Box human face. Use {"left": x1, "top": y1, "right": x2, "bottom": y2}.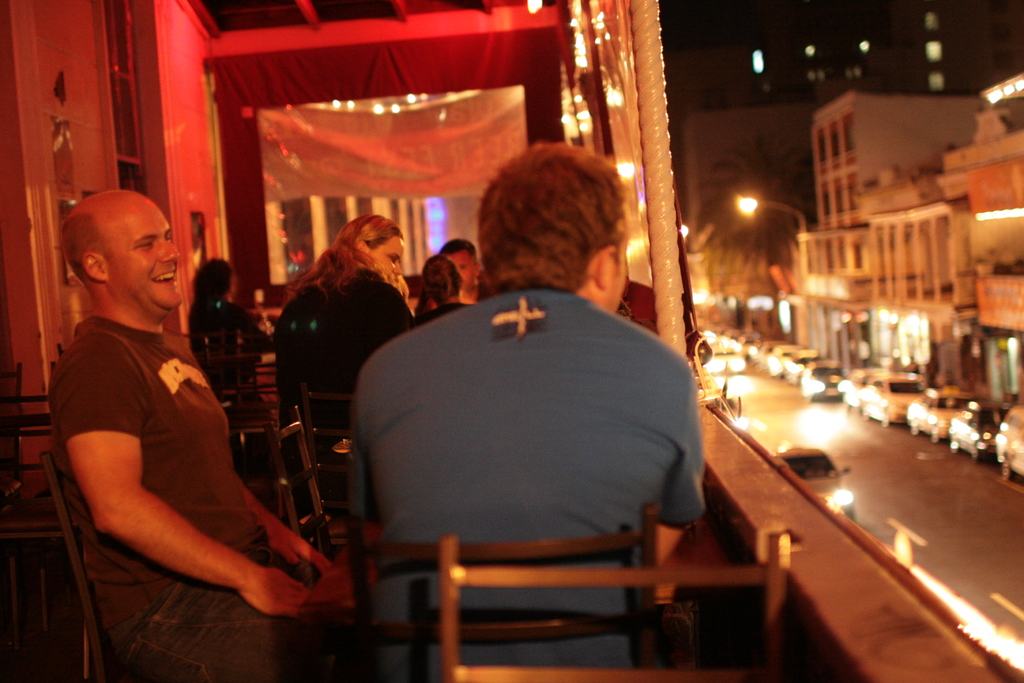
{"left": 367, "top": 234, "right": 404, "bottom": 285}.
